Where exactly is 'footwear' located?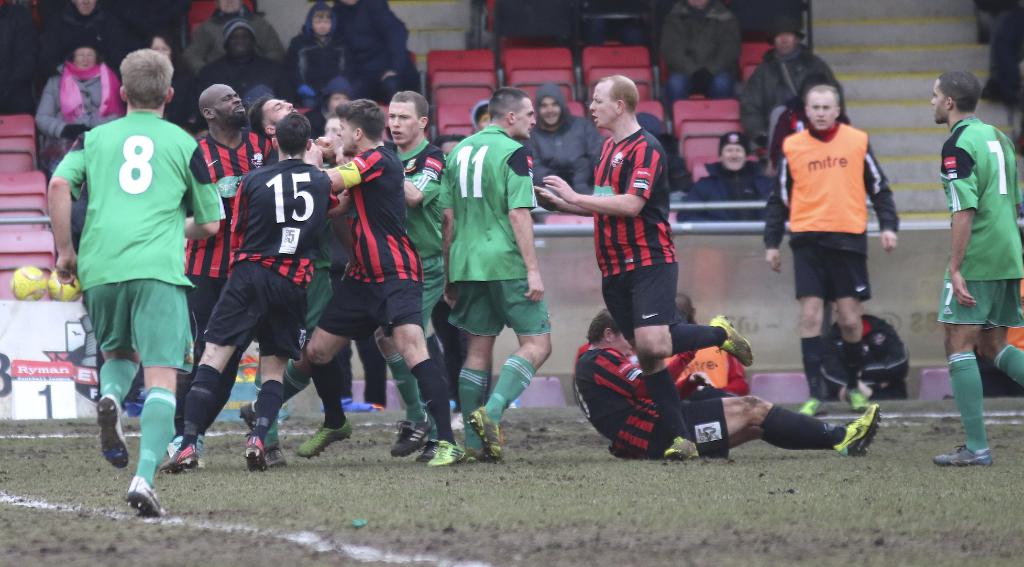
Its bounding box is x1=427, y1=438, x2=463, y2=464.
